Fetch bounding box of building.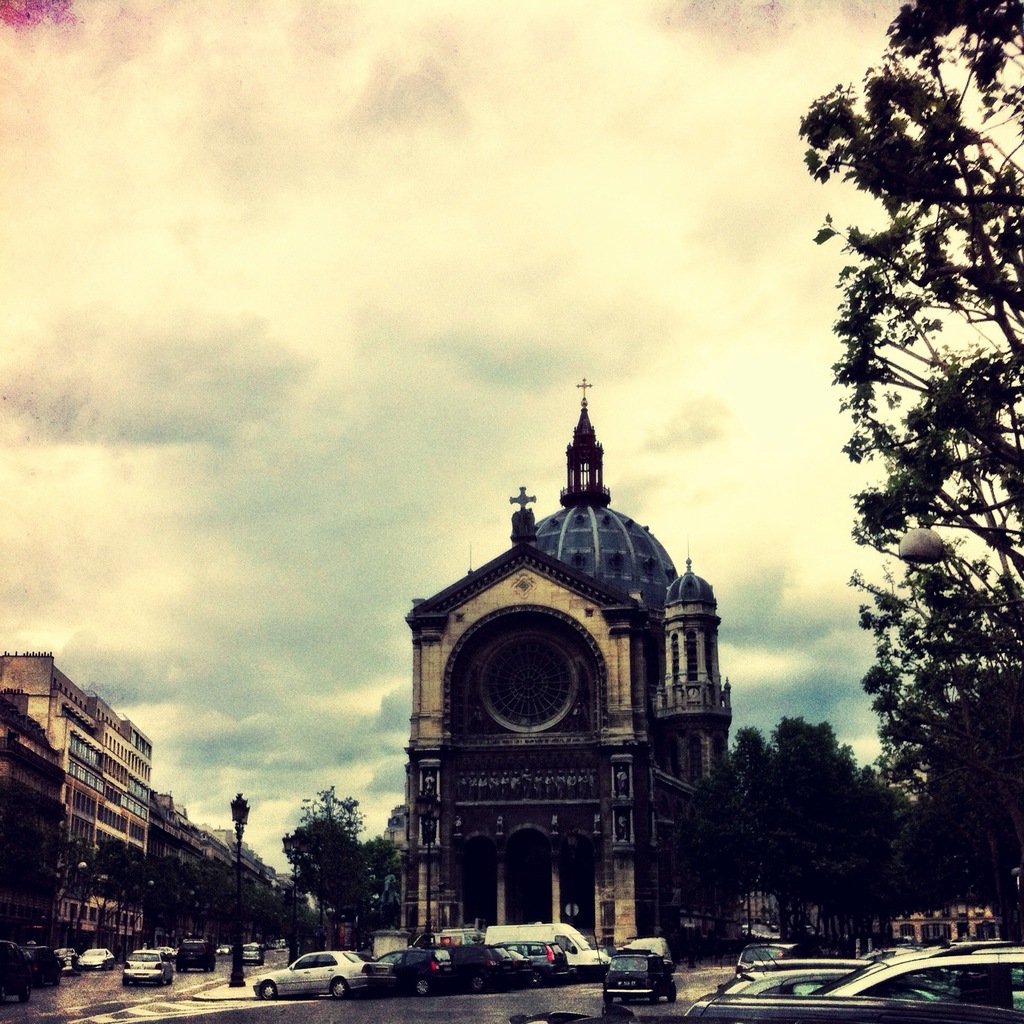
Bbox: (x1=367, y1=395, x2=730, y2=946).
